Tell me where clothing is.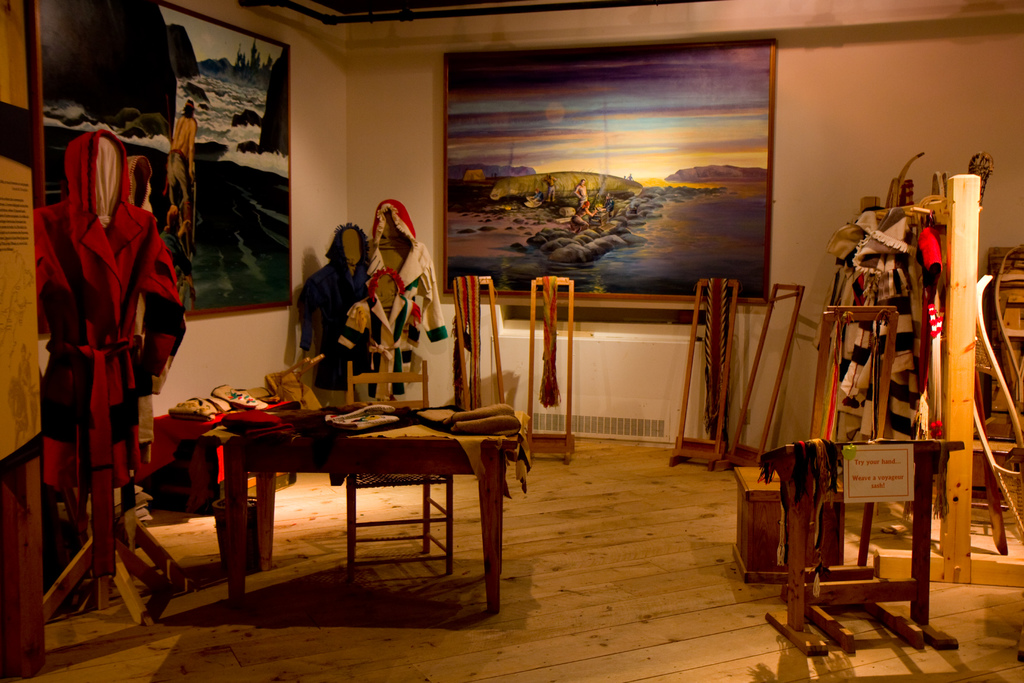
clothing is at select_region(125, 154, 154, 463).
